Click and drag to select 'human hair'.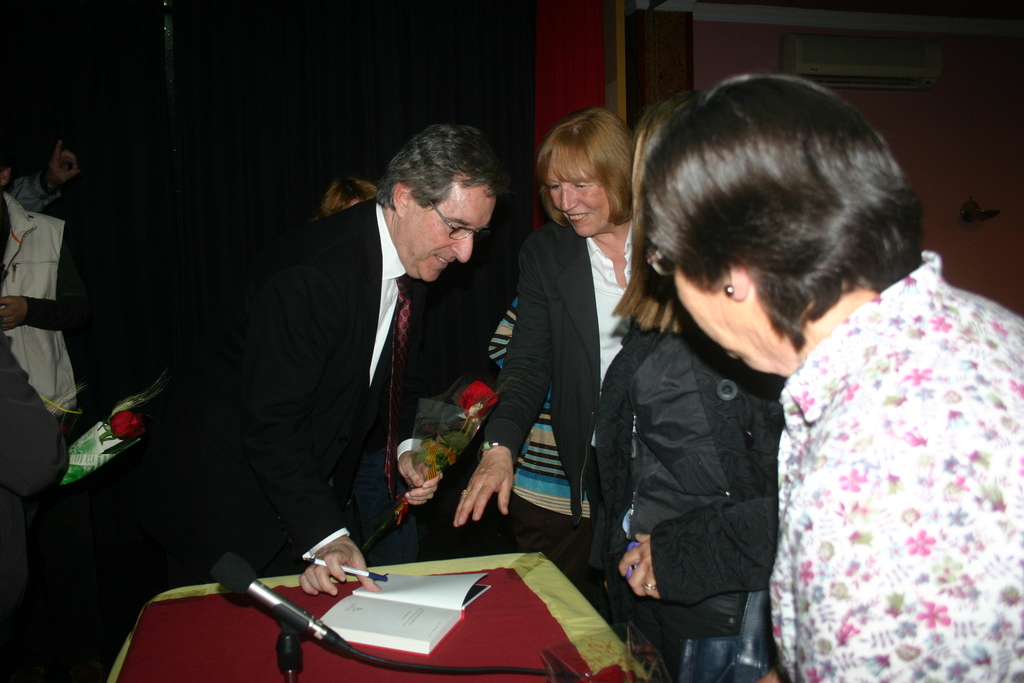
Selection: (x1=315, y1=168, x2=370, y2=215).
